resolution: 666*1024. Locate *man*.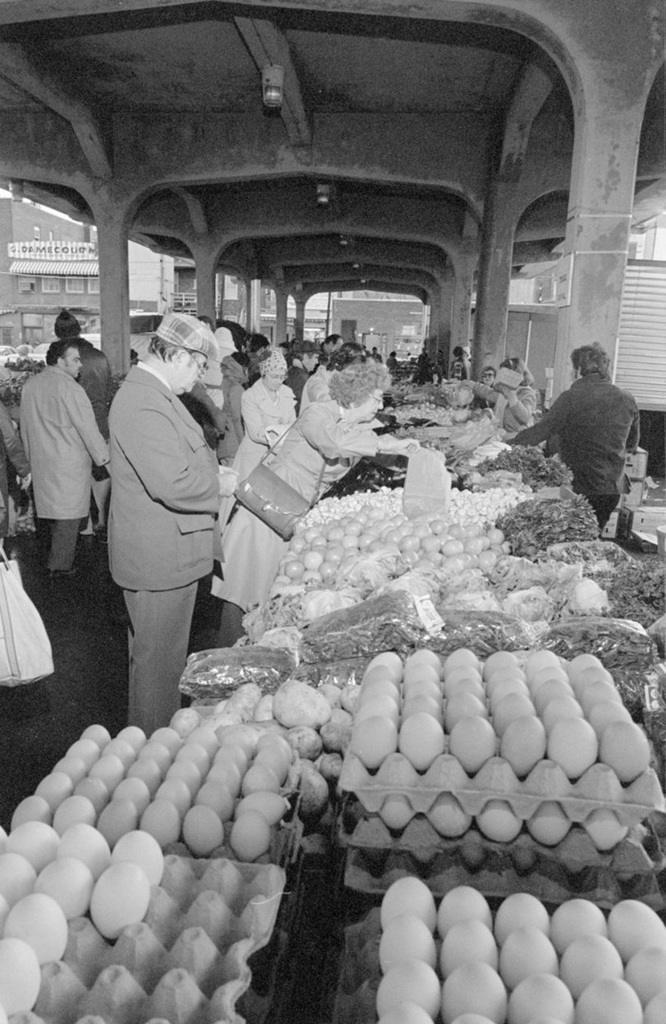
x1=369 y1=348 x2=382 y2=364.
